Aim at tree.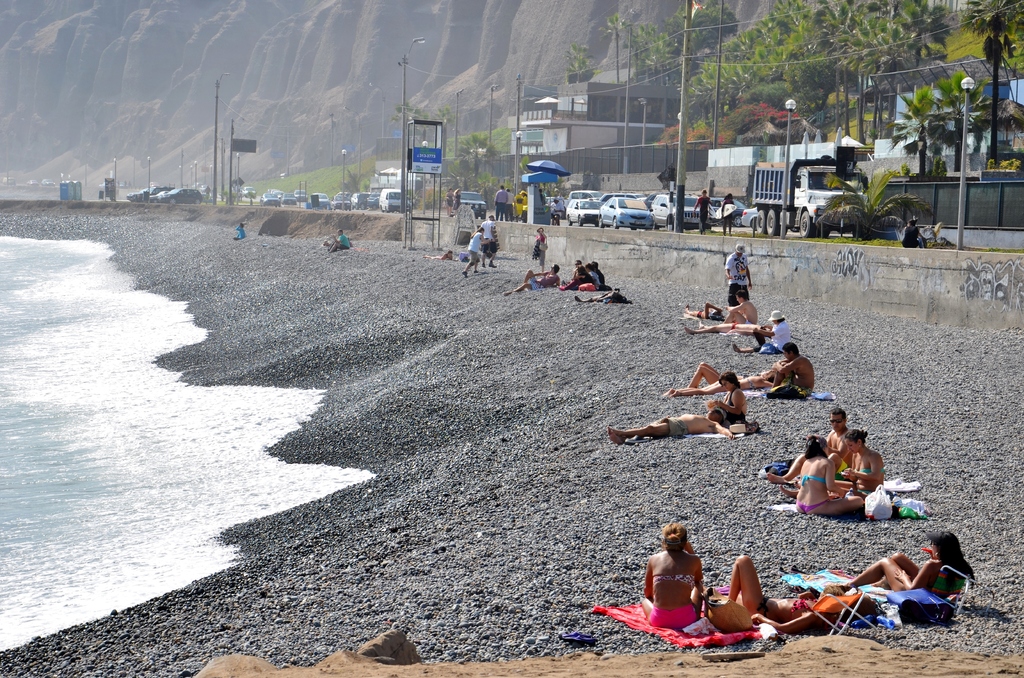
Aimed at l=836, t=15, r=884, b=142.
